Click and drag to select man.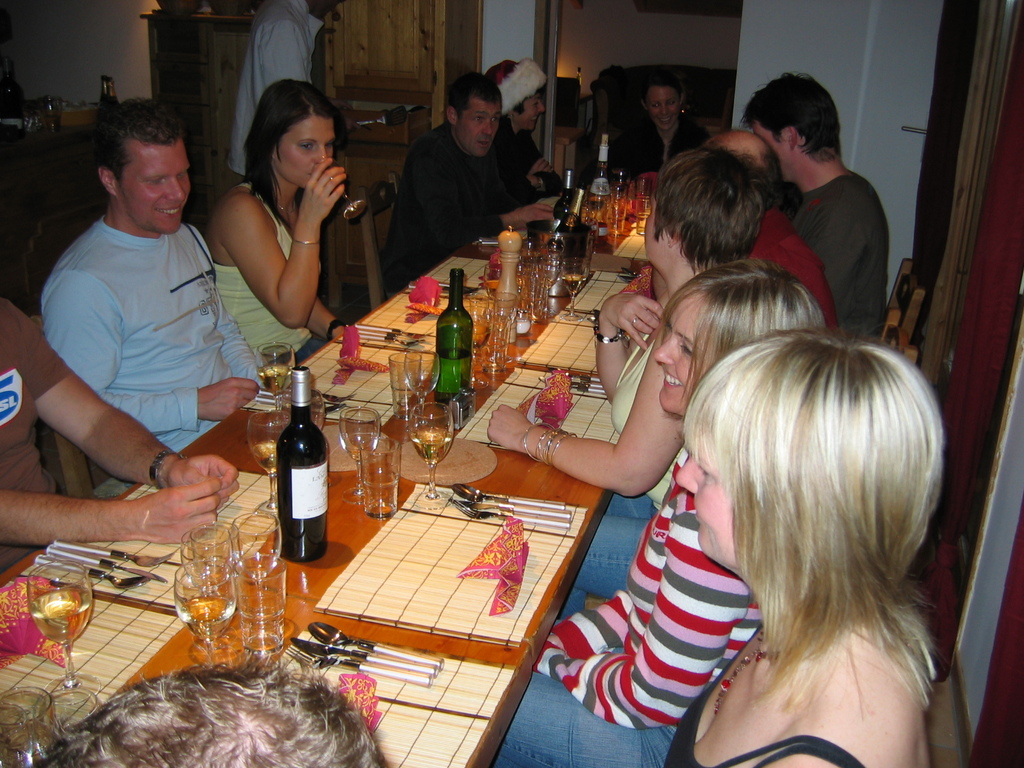
Selection: 612,68,726,172.
